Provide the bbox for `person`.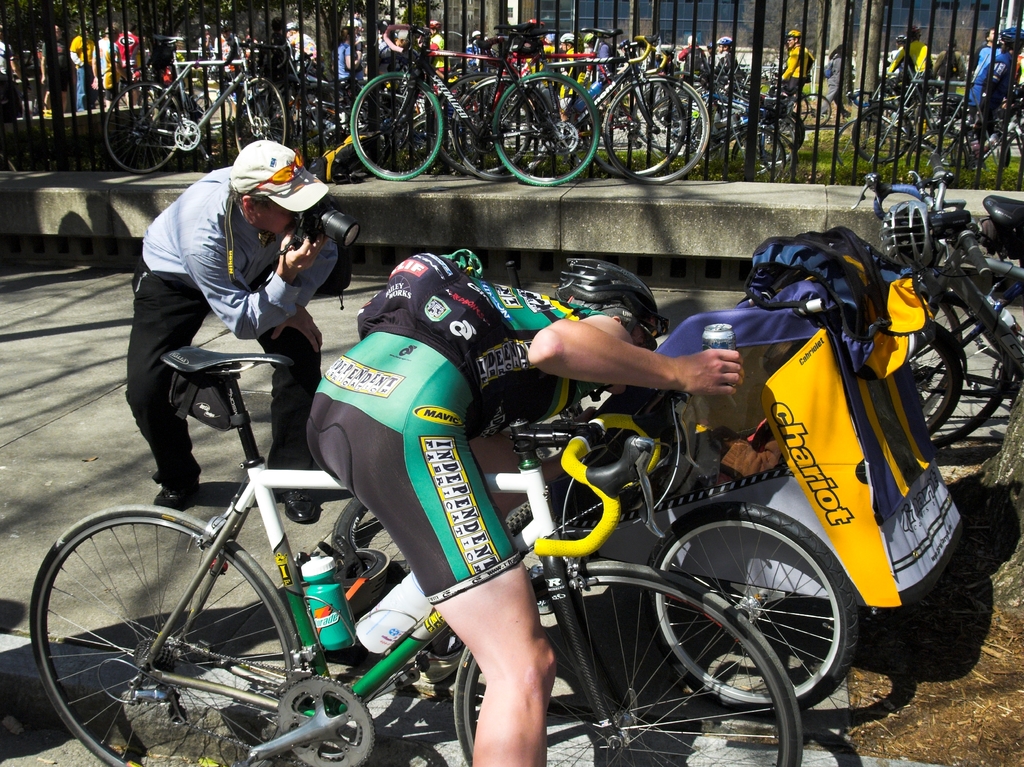
112:24:143:109.
